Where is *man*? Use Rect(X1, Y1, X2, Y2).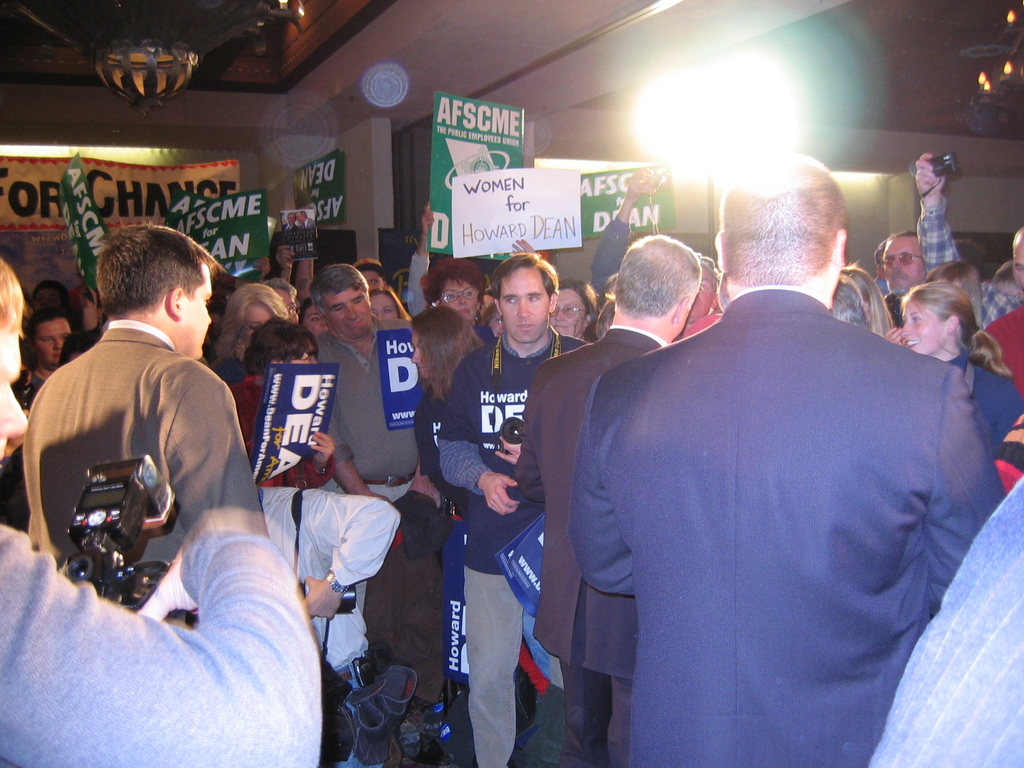
Rect(280, 212, 300, 232).
